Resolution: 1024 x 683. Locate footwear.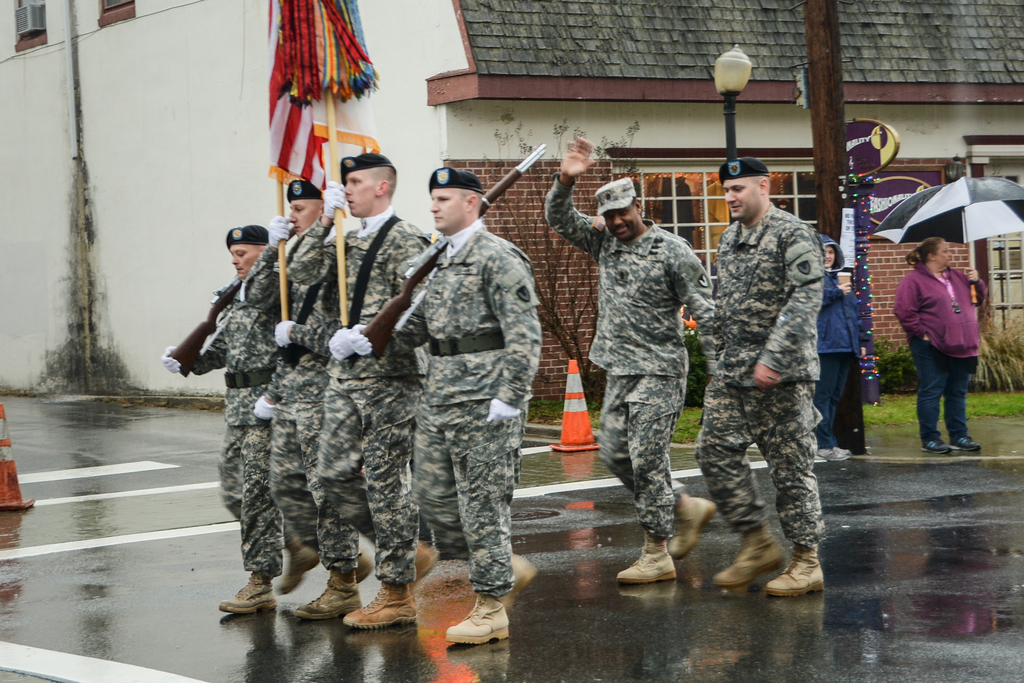
crop(920, 438, 951, 456).
